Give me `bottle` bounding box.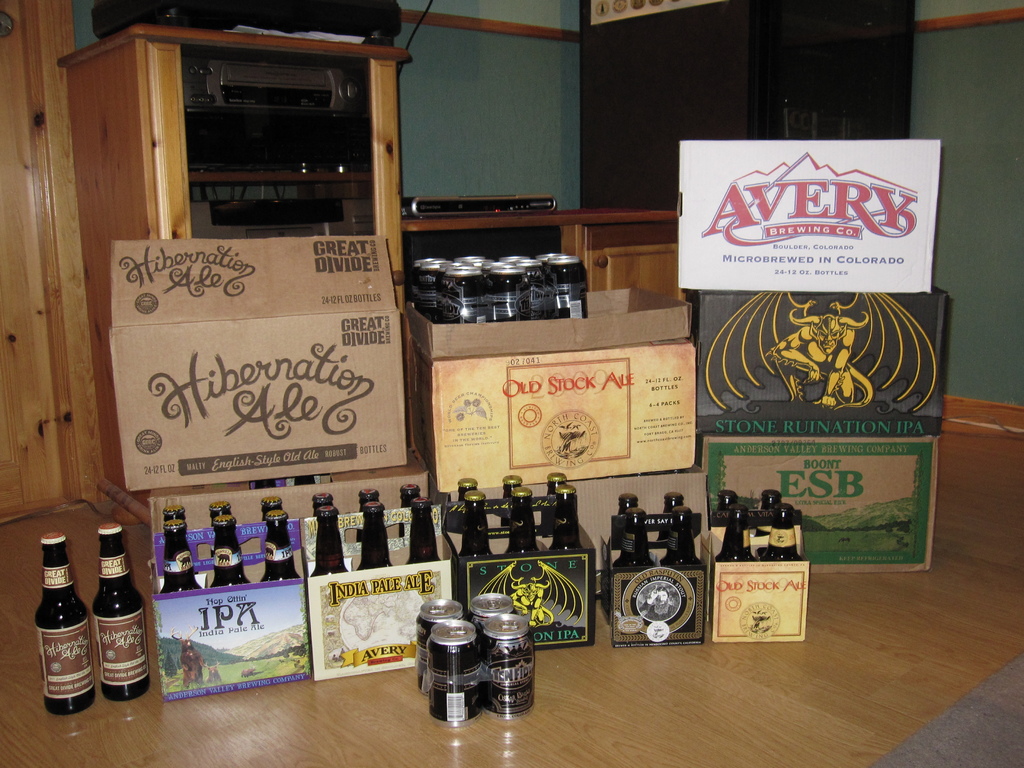
box(260, 504, 298, 582).
